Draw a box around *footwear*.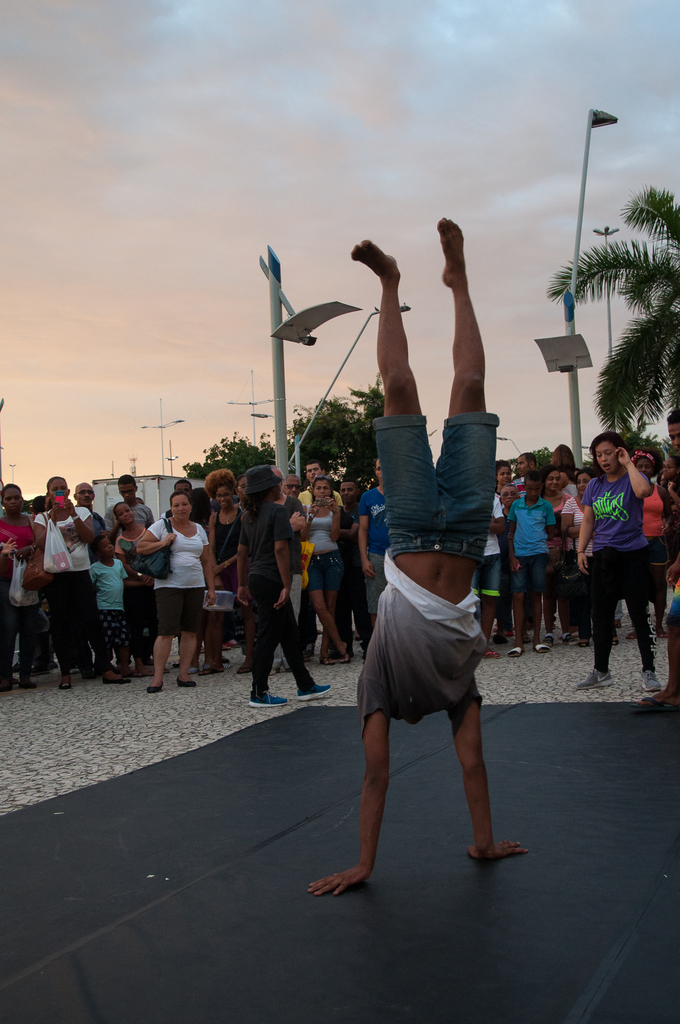
(48, 663, 56, 672).
